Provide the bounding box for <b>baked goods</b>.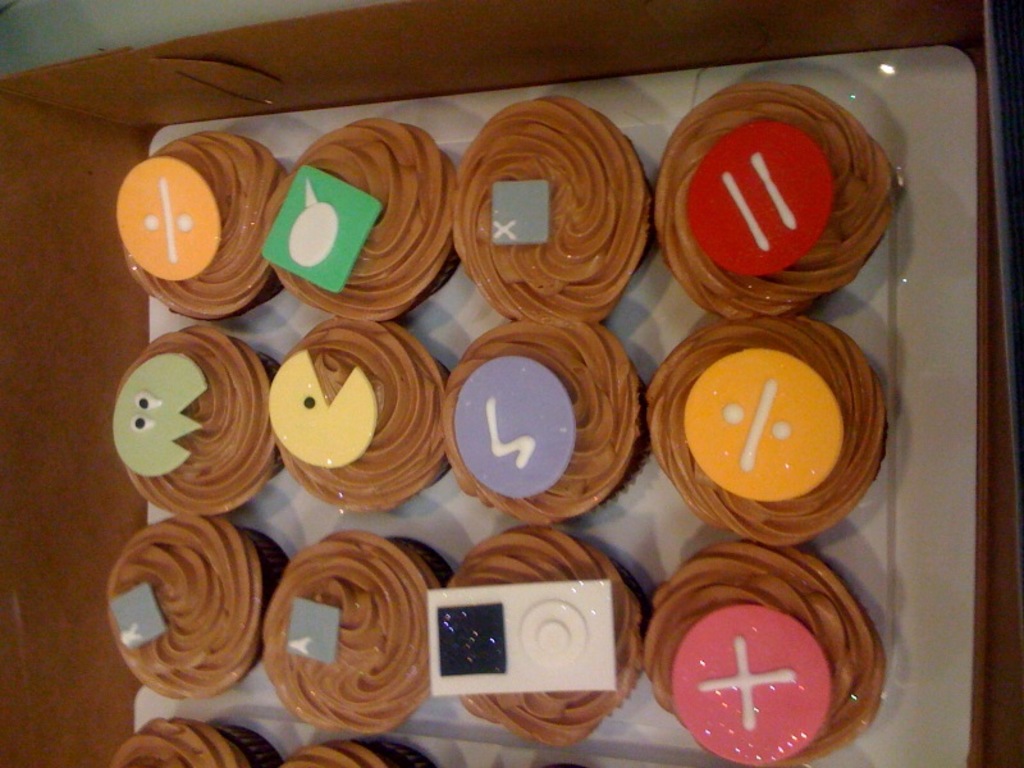
(left=260, top=531, right=436, bottom=730).
